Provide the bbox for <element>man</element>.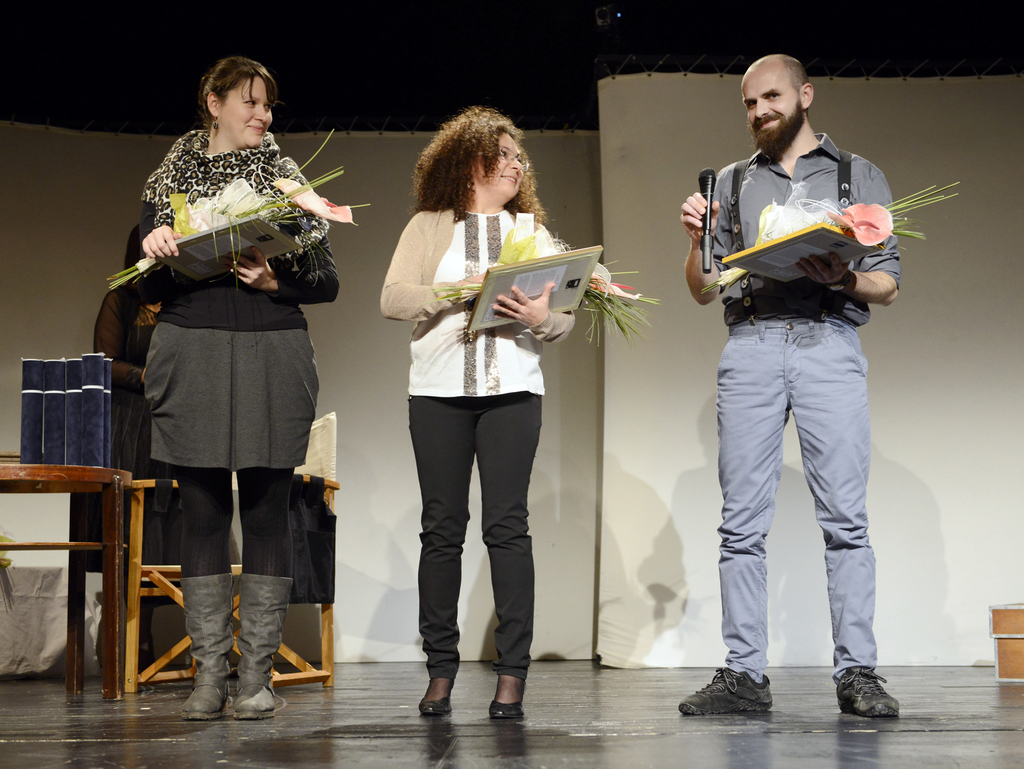
{"x1": 680, "y1": 50, "x2": 900, "y2": 766}.
